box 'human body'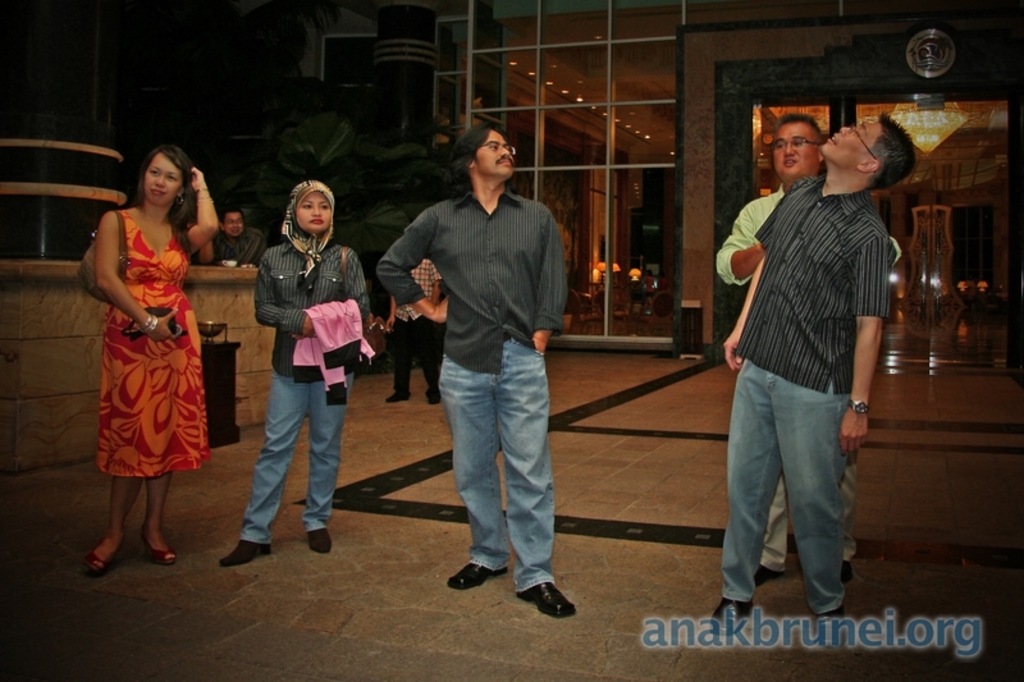
83 146 210 563
